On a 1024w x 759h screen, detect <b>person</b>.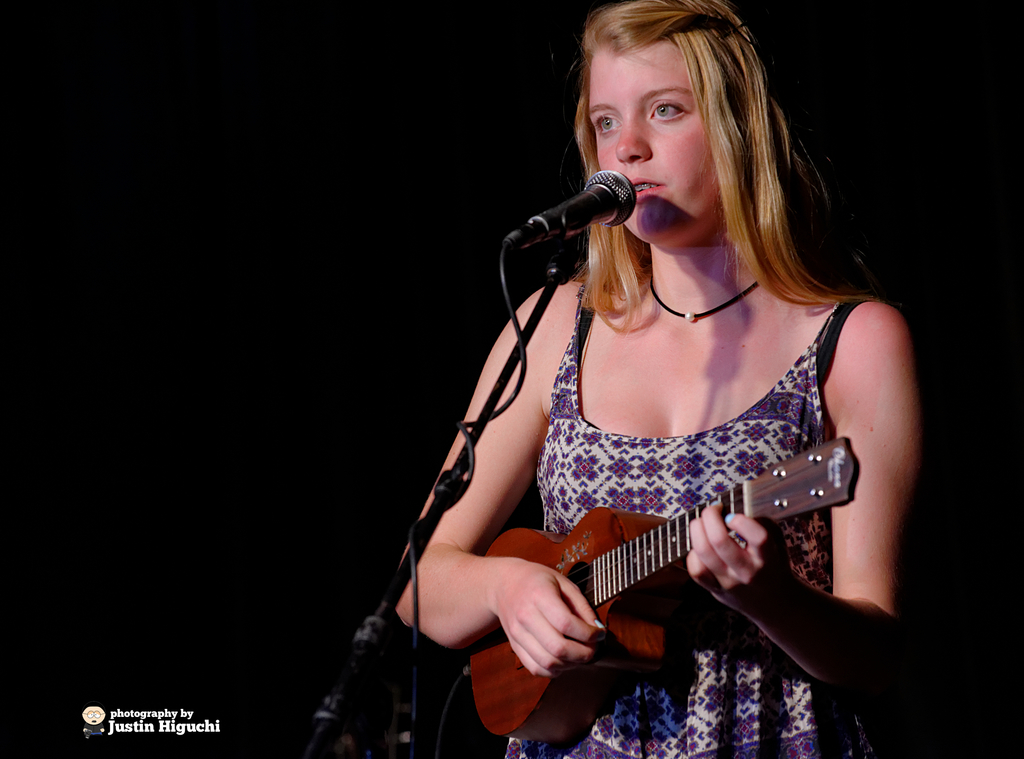
x1=394 y1=0 x2=908 y2=758.
